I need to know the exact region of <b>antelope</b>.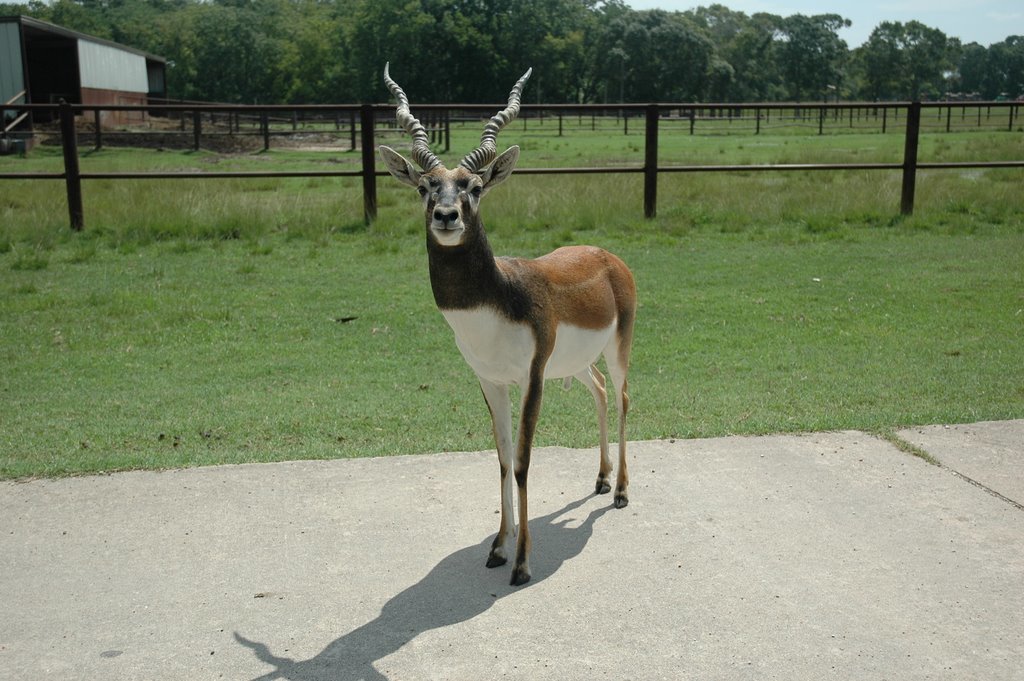
Region: crop(374, 64, 636, 584).
